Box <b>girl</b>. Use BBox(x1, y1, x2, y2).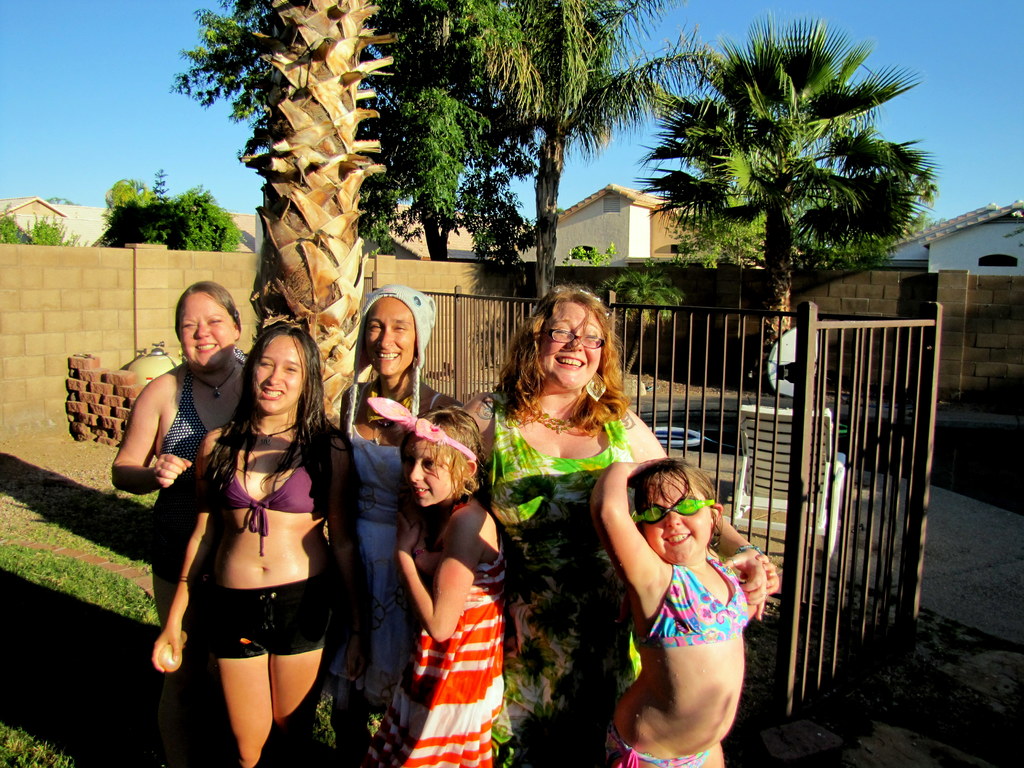
BBox(334, 280, 459, 767).
